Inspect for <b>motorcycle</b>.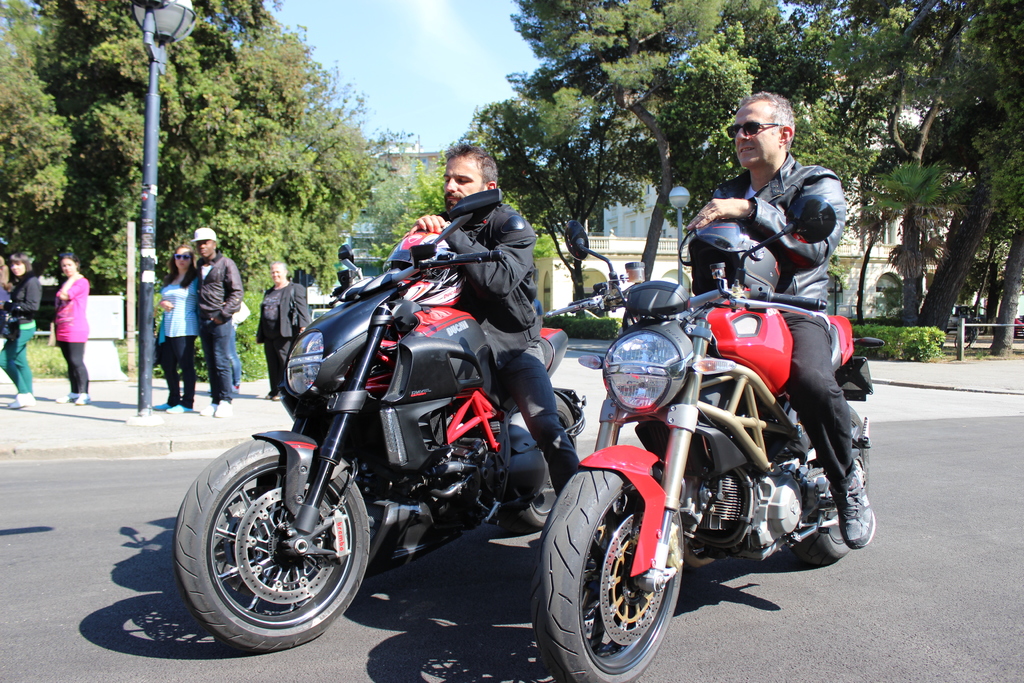
Inspection: (x1=553, y1=245, x2=870, y2=654).
